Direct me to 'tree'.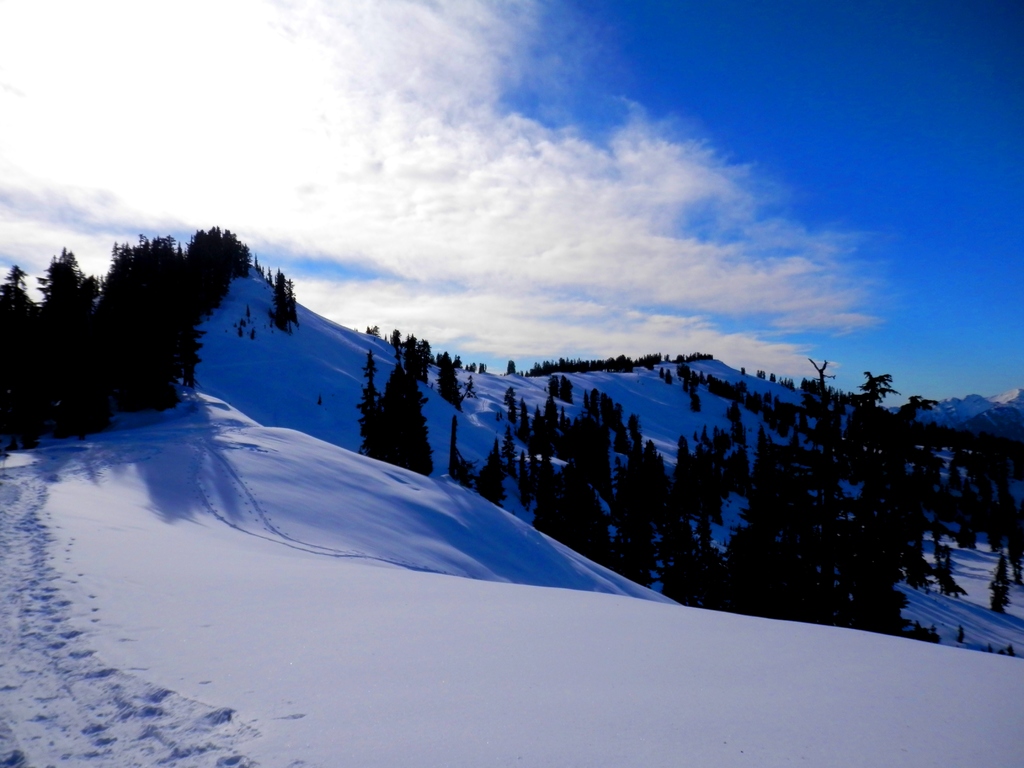
Direction: [left=39, top=265, right=112, bottom=427].
